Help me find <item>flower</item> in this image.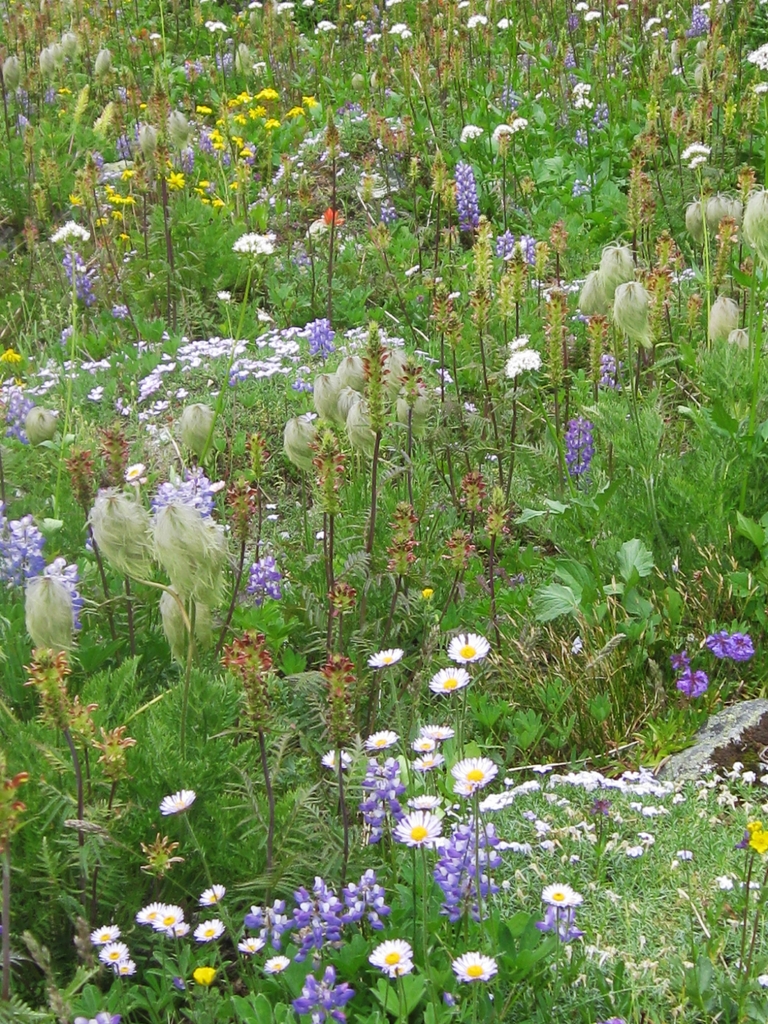
Found it: 436,809,513,919.
